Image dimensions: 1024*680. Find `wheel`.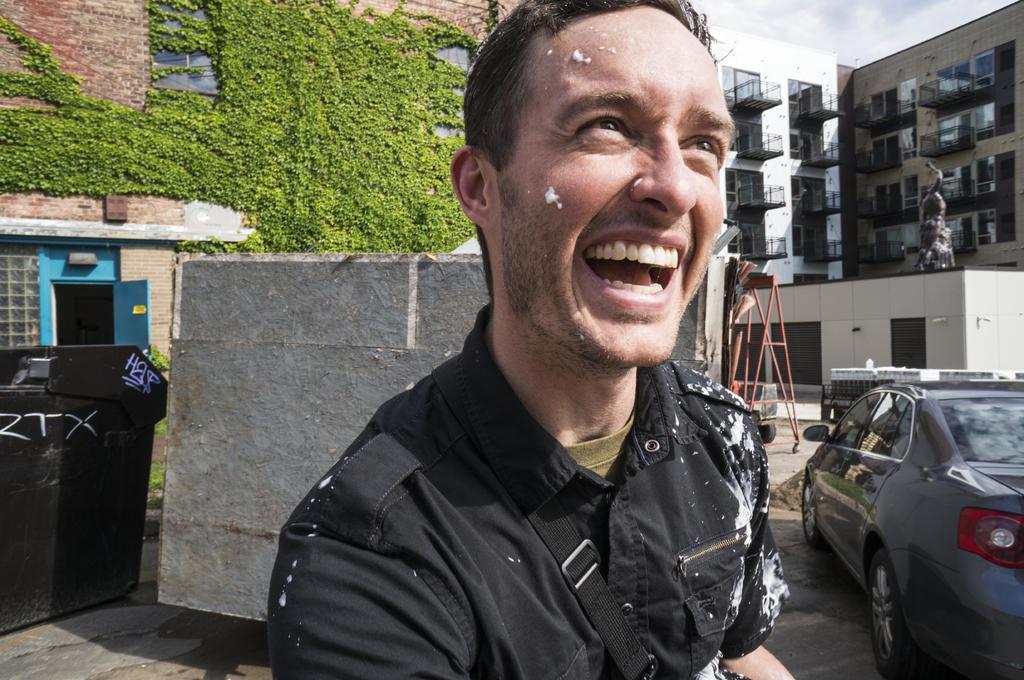
region(801, 478, 826, 555).
